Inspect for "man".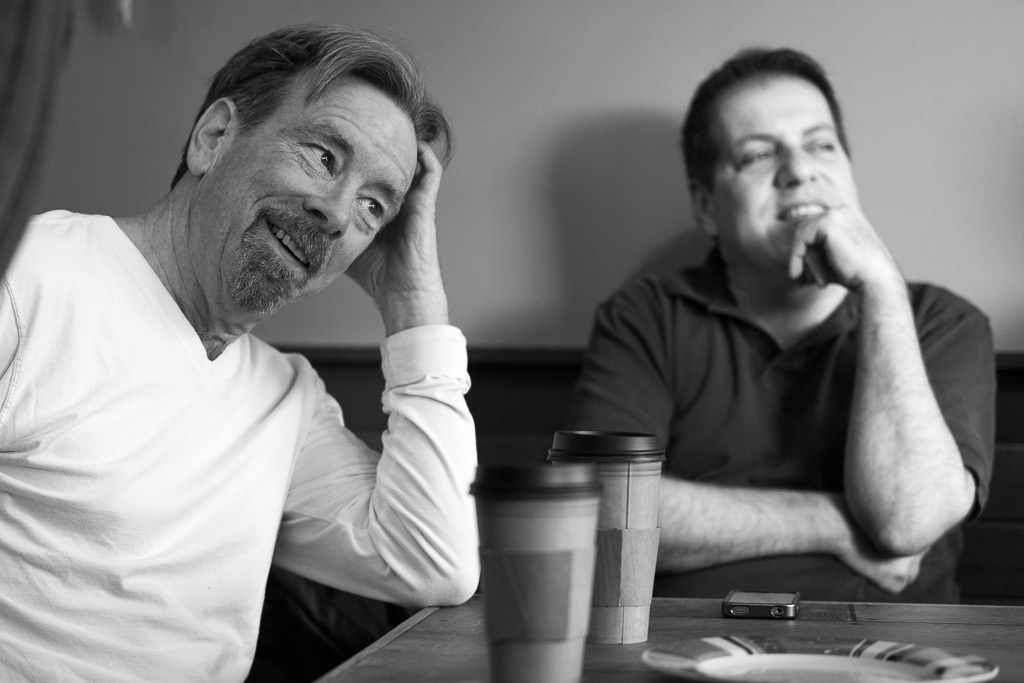
Inspection: [564, 44, 999, 601].
